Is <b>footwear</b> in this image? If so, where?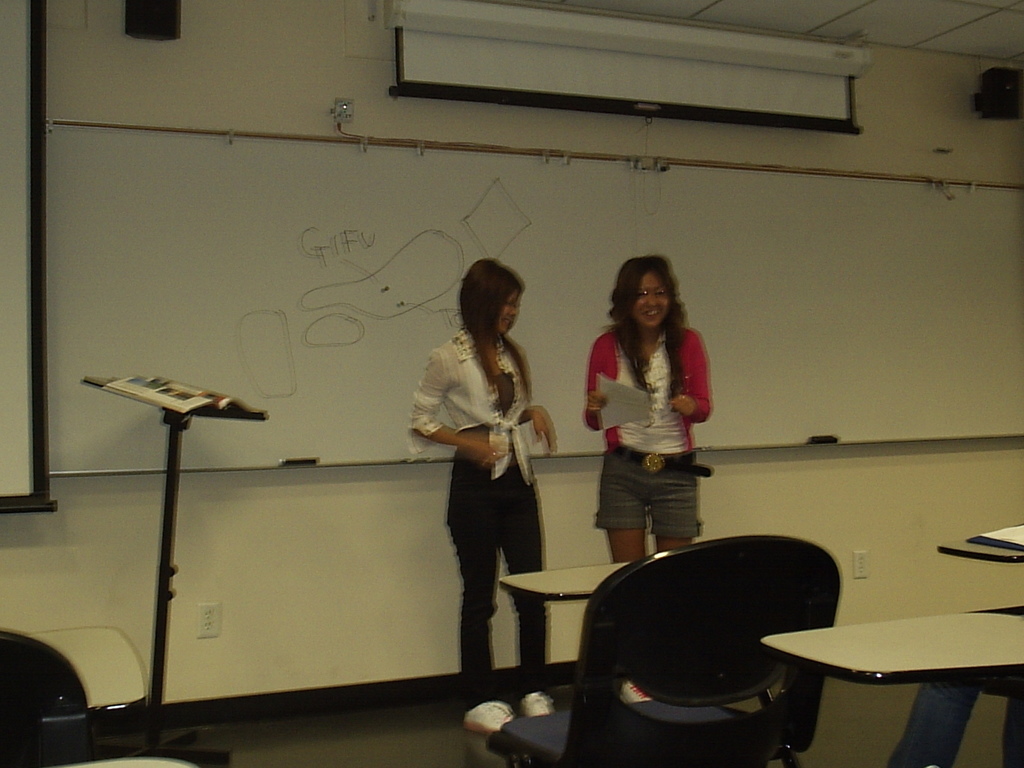
Yes, at <box>617,682,653,712</box>.
